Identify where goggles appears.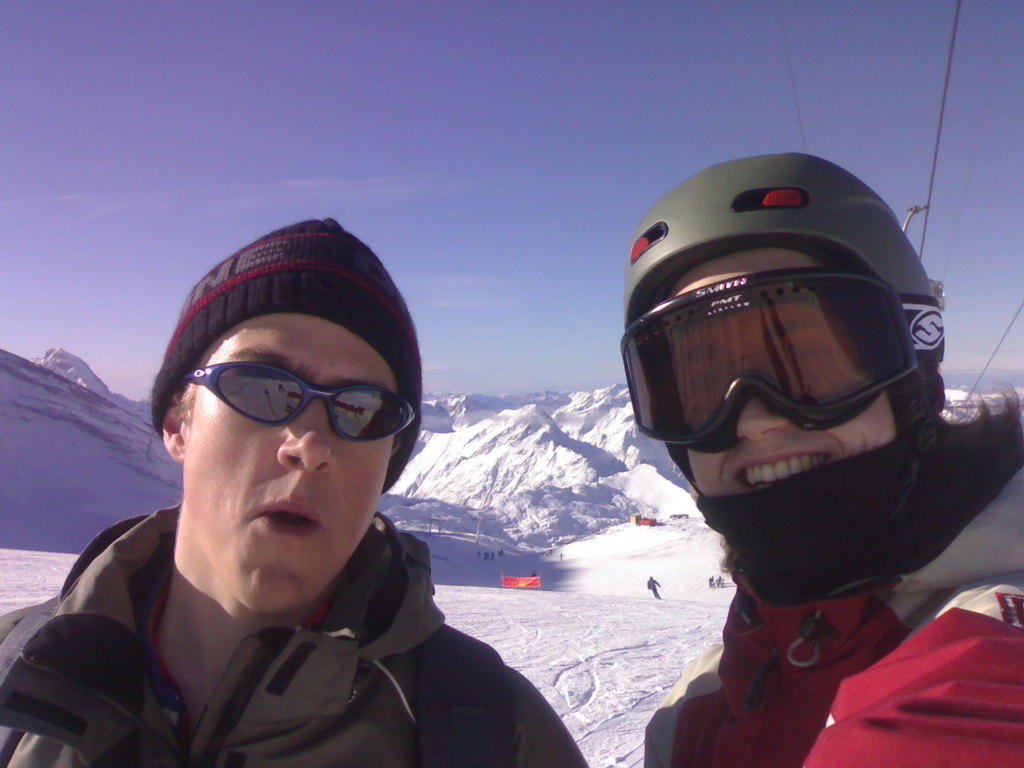
Appears at [left=166, top=345, right=400, bottom=445].
